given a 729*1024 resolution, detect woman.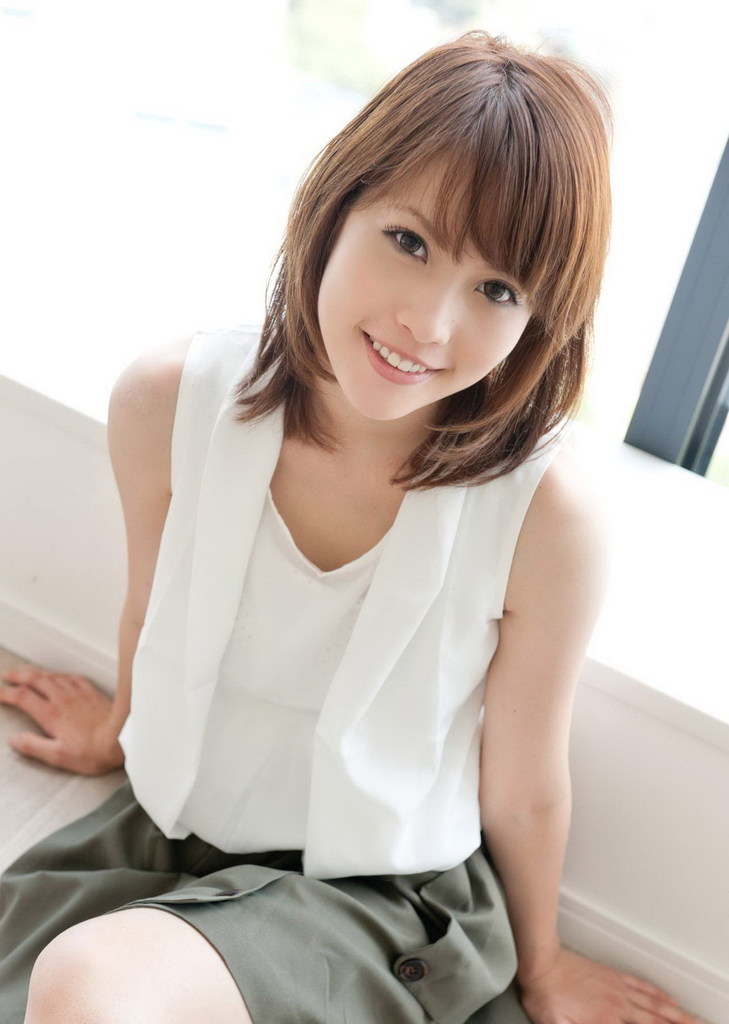
locate(0, 19, 709, 1023).
